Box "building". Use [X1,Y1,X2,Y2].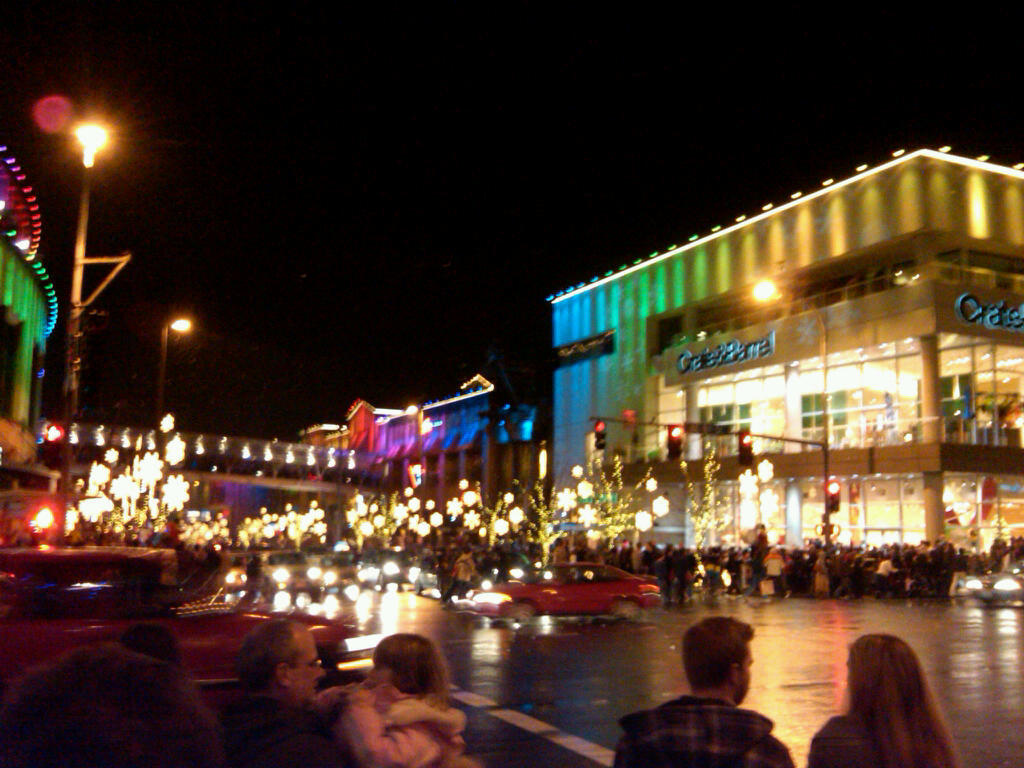
[541,144,1023,550].
